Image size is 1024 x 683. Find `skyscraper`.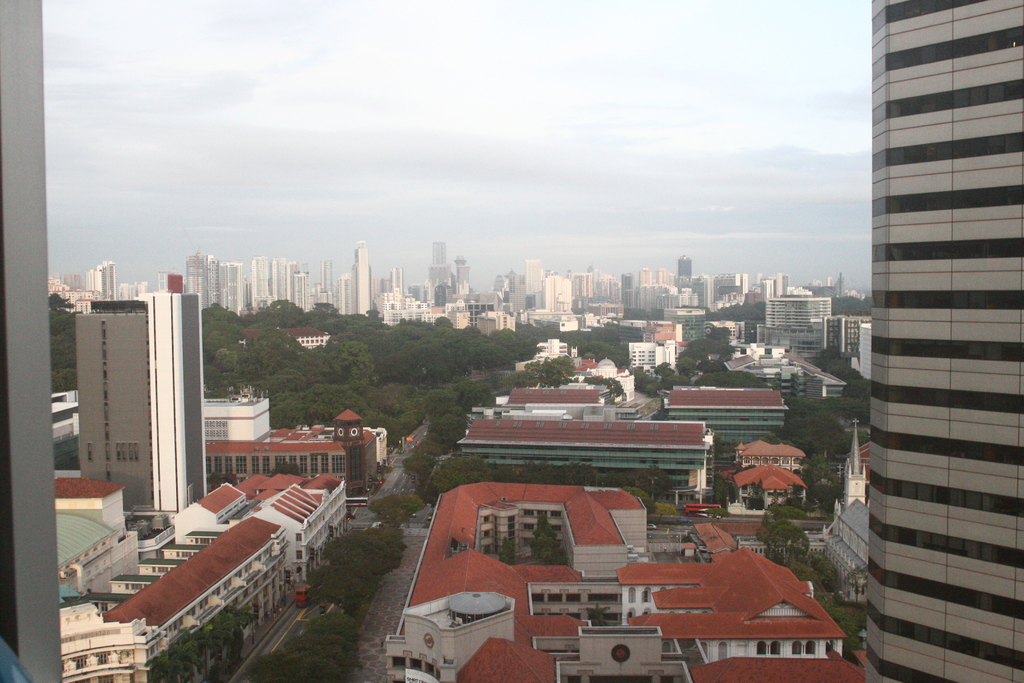
(x1=73, y1=290, x2=212, y2=508).
